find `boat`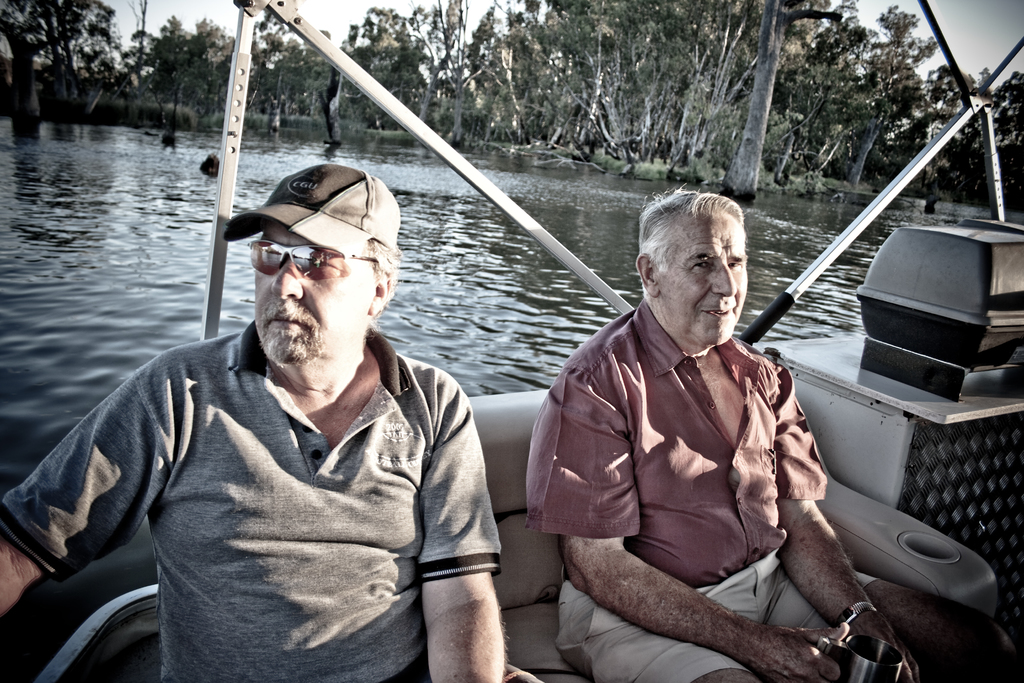
Rect(0, 0, 1023, 682)
